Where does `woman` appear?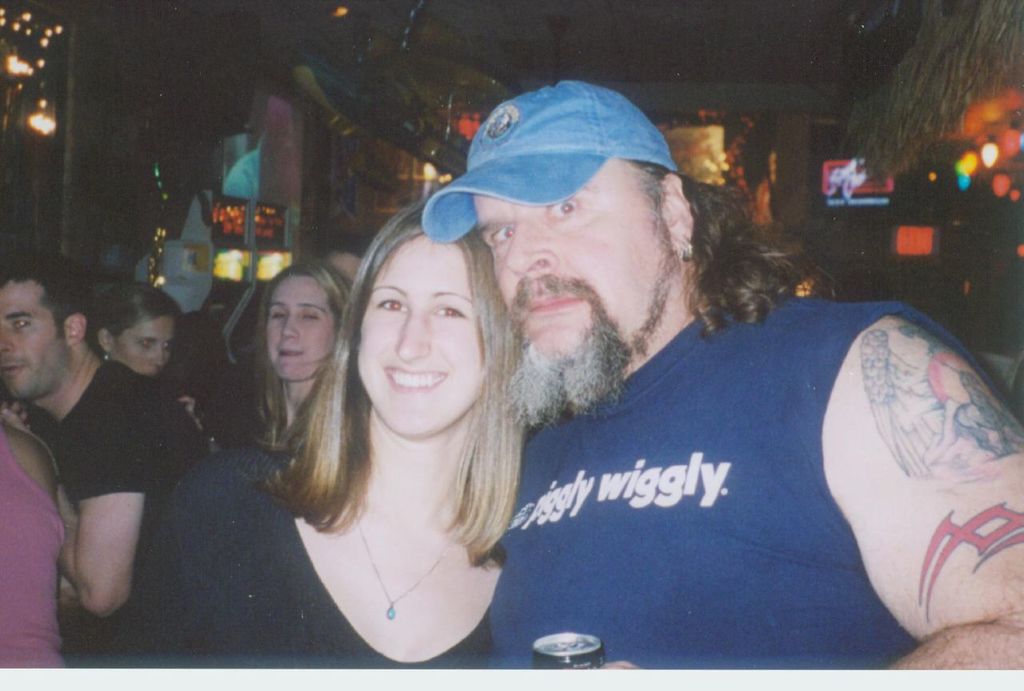
Appears at 125:201:545:671.
